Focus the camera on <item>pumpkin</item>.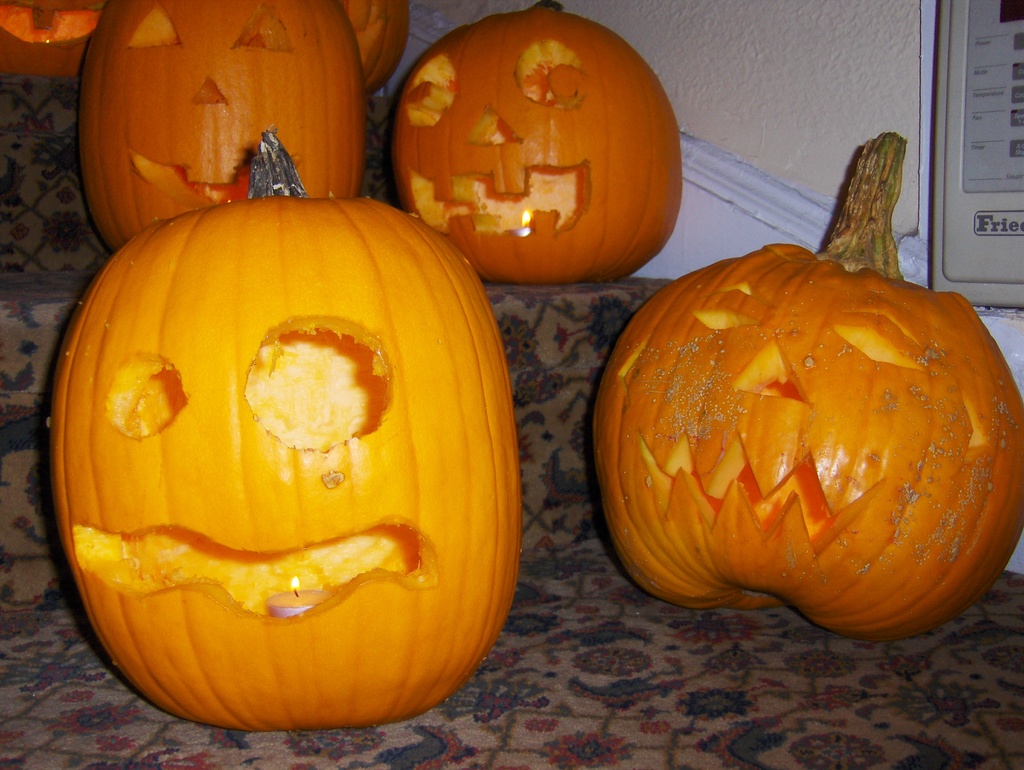
Focus region: region(593, 126, 1023, 644).
